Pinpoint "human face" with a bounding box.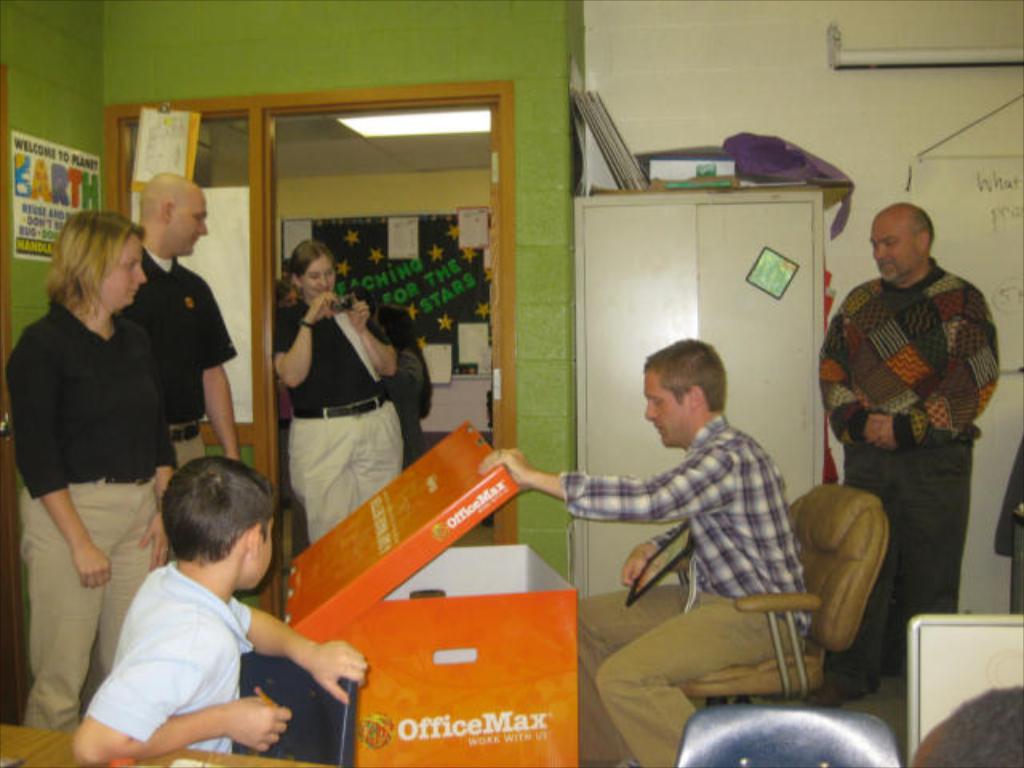
(642, 371, 683, 446).
